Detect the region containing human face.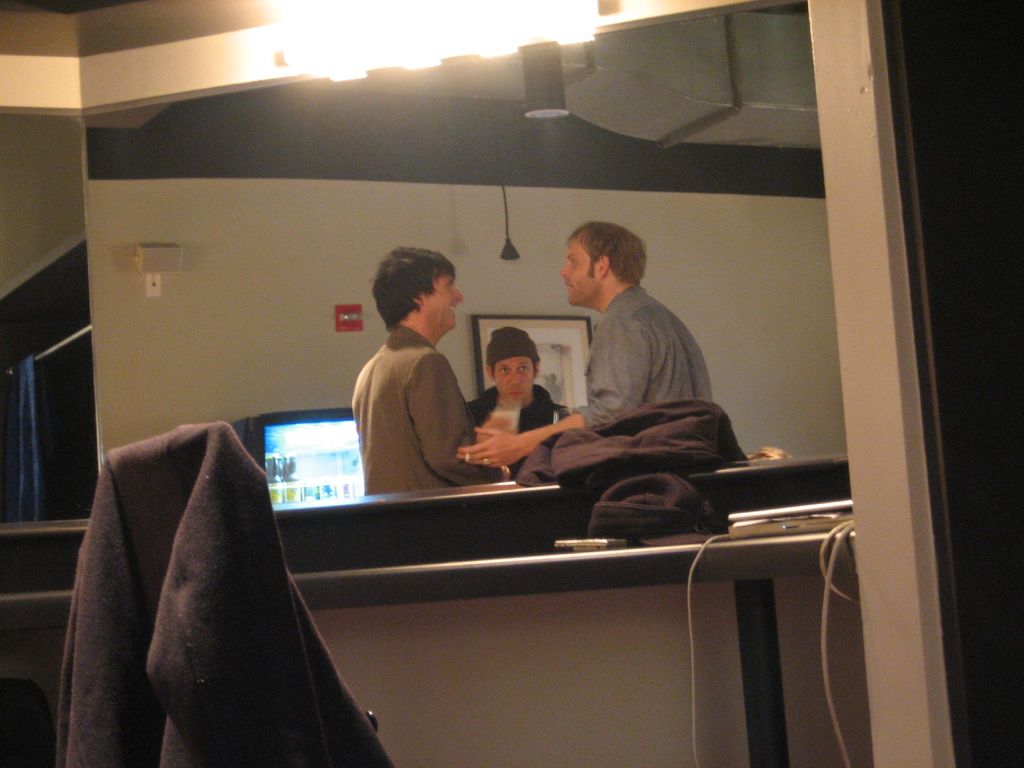
locate(562, 236, 604, 307).
